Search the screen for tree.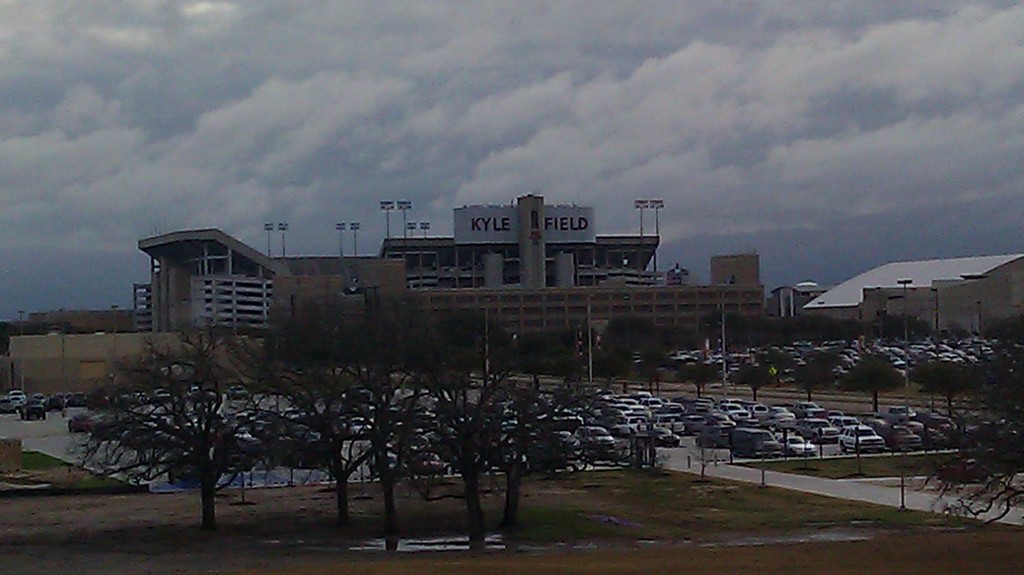
Found at pyautogui.locateOnScreen(408, 303, 501, 549).
